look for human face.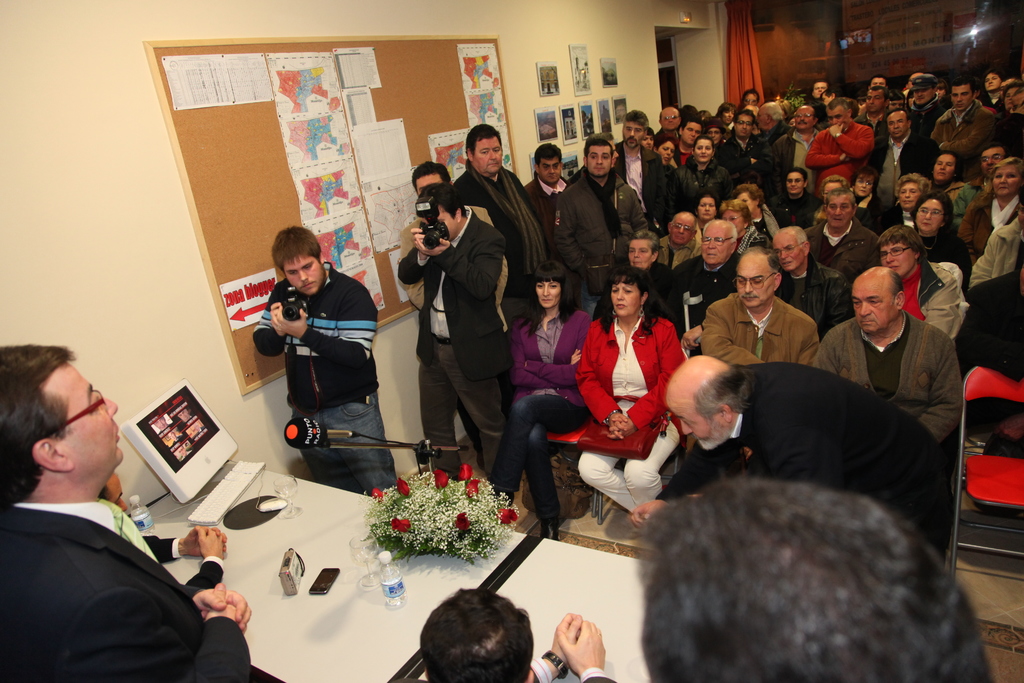
Found: 642:134:650:148.
